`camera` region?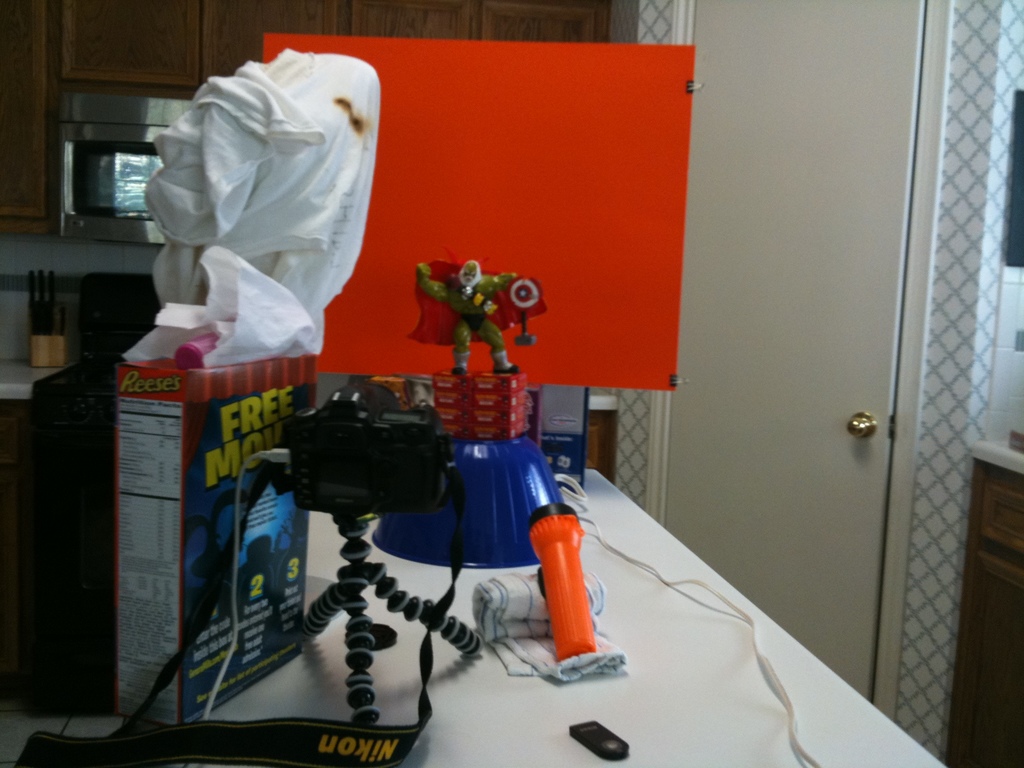
(x1=281, y1=388, x2=450, y2=520)
